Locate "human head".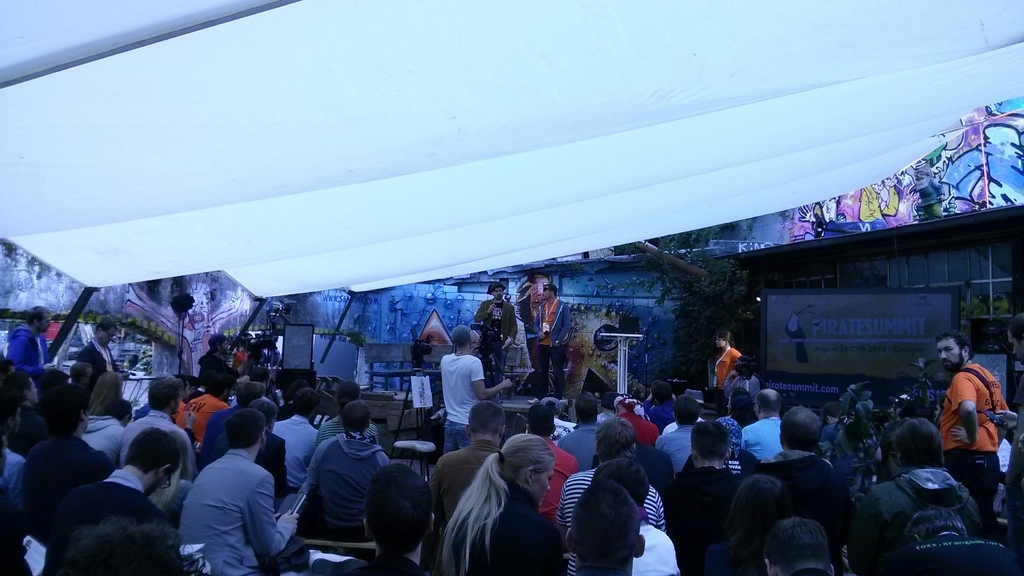
Bounding box: Rect(536, 395, 563, 413).
